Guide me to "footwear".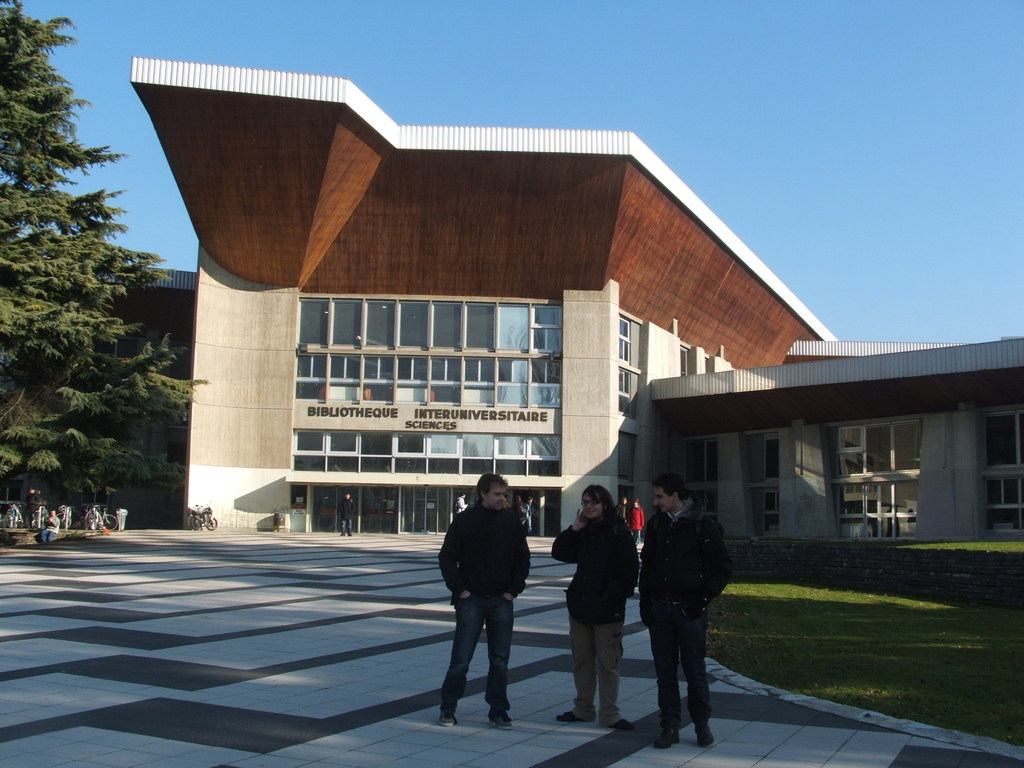
Guidance: 486 708 515 730.
